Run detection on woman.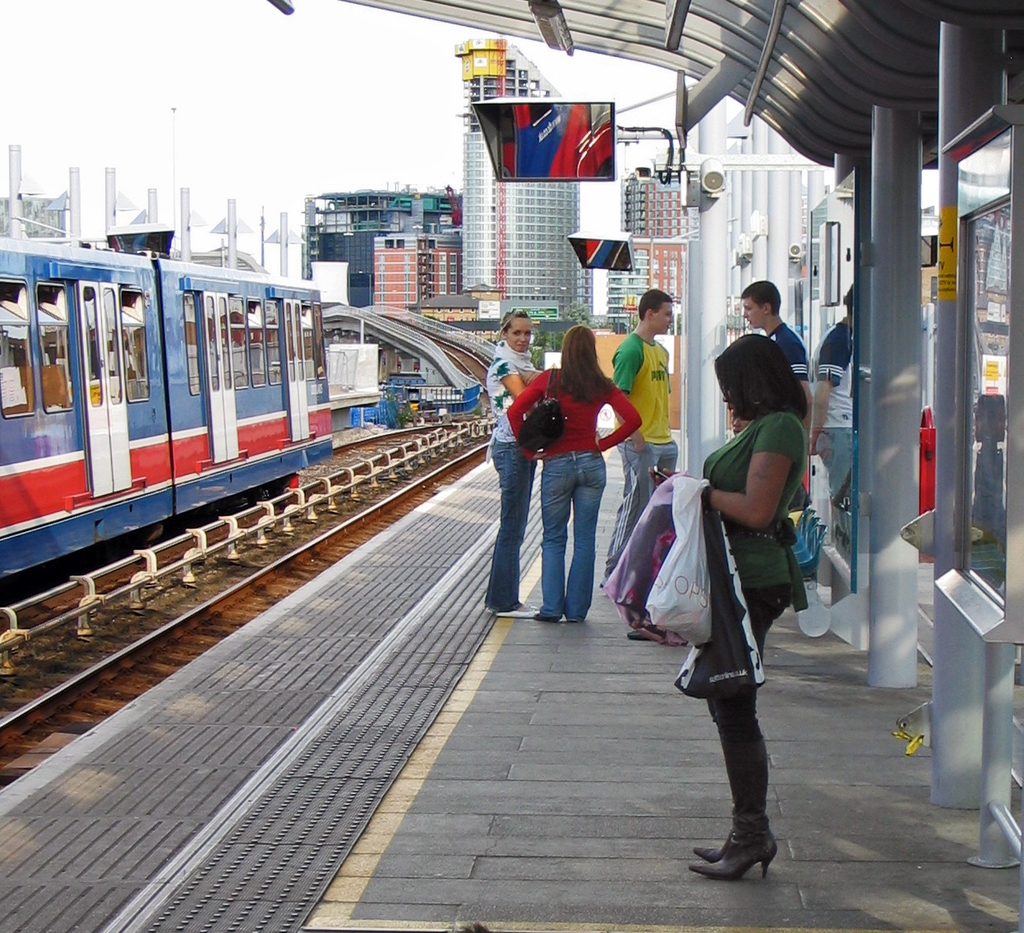
Result: 642, 316, 823, 879.
